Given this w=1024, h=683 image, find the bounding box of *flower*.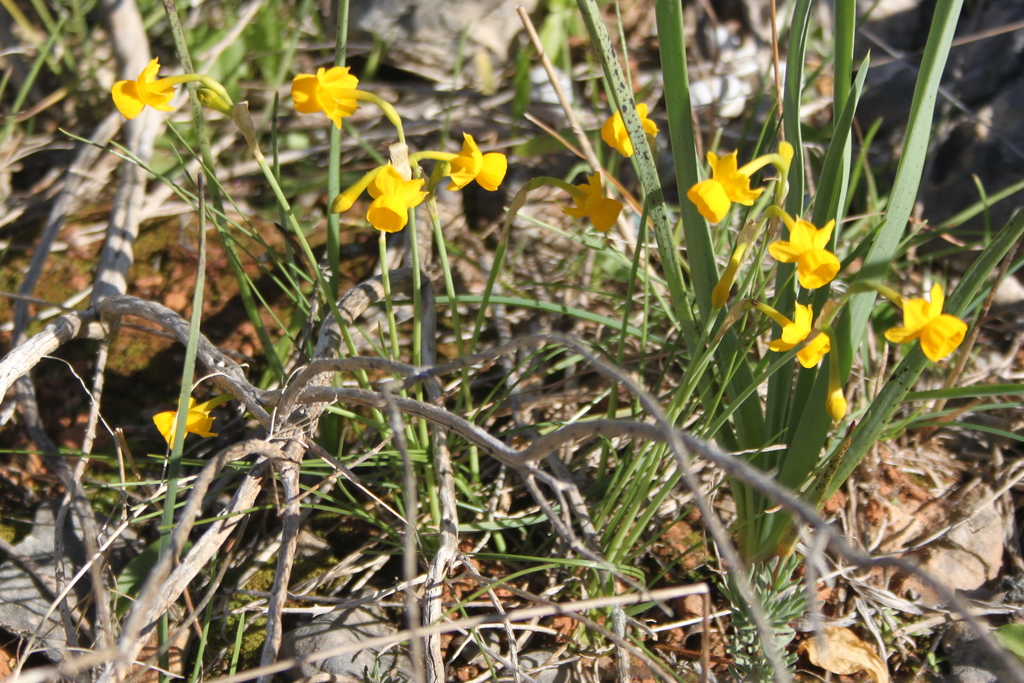
(157,391,220,467).
